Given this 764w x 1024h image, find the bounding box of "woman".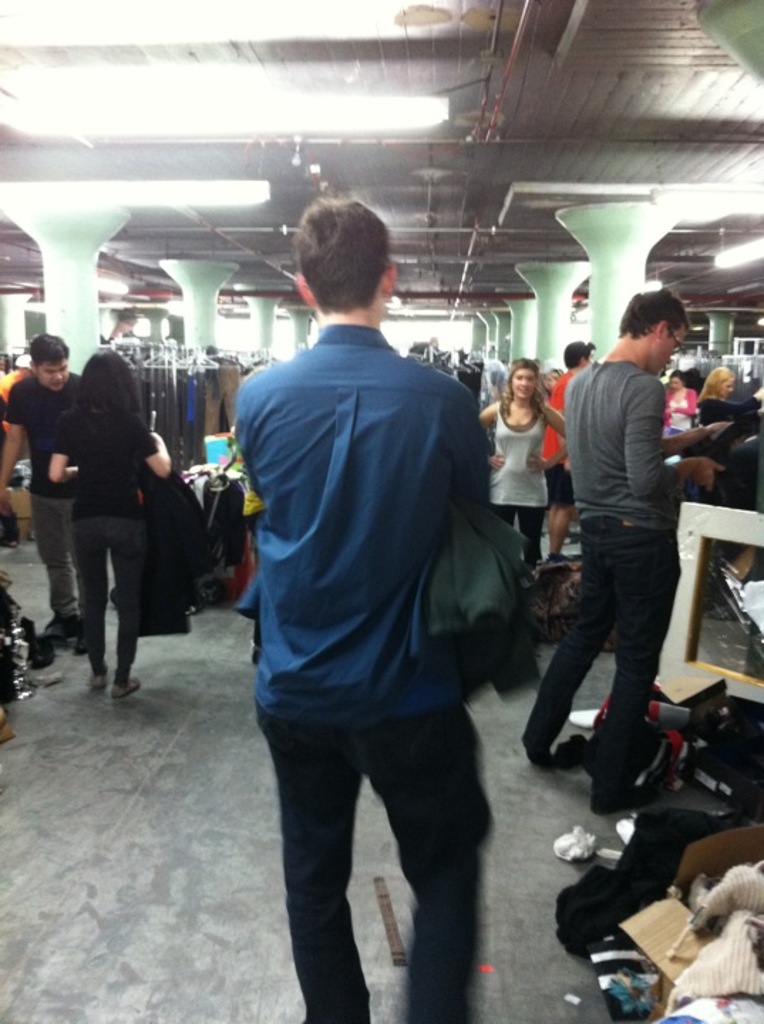
<box>46,346,176,704</box>.
